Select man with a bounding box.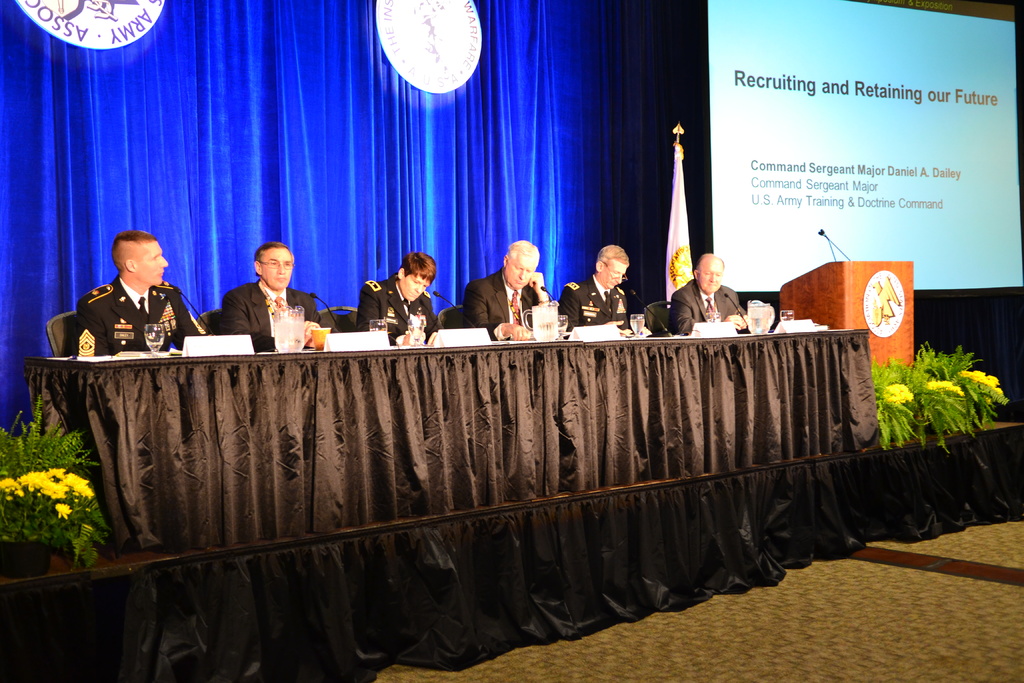
bbox(666, 253, 745, 341).
